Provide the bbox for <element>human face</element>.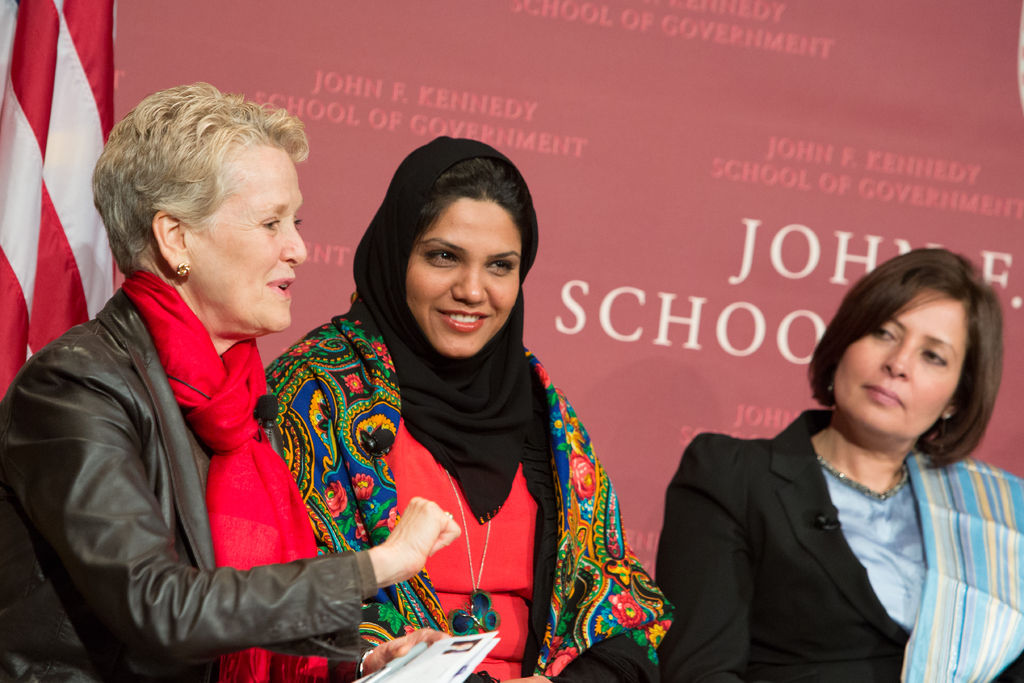
select_region(188, 147, 306, 333).
